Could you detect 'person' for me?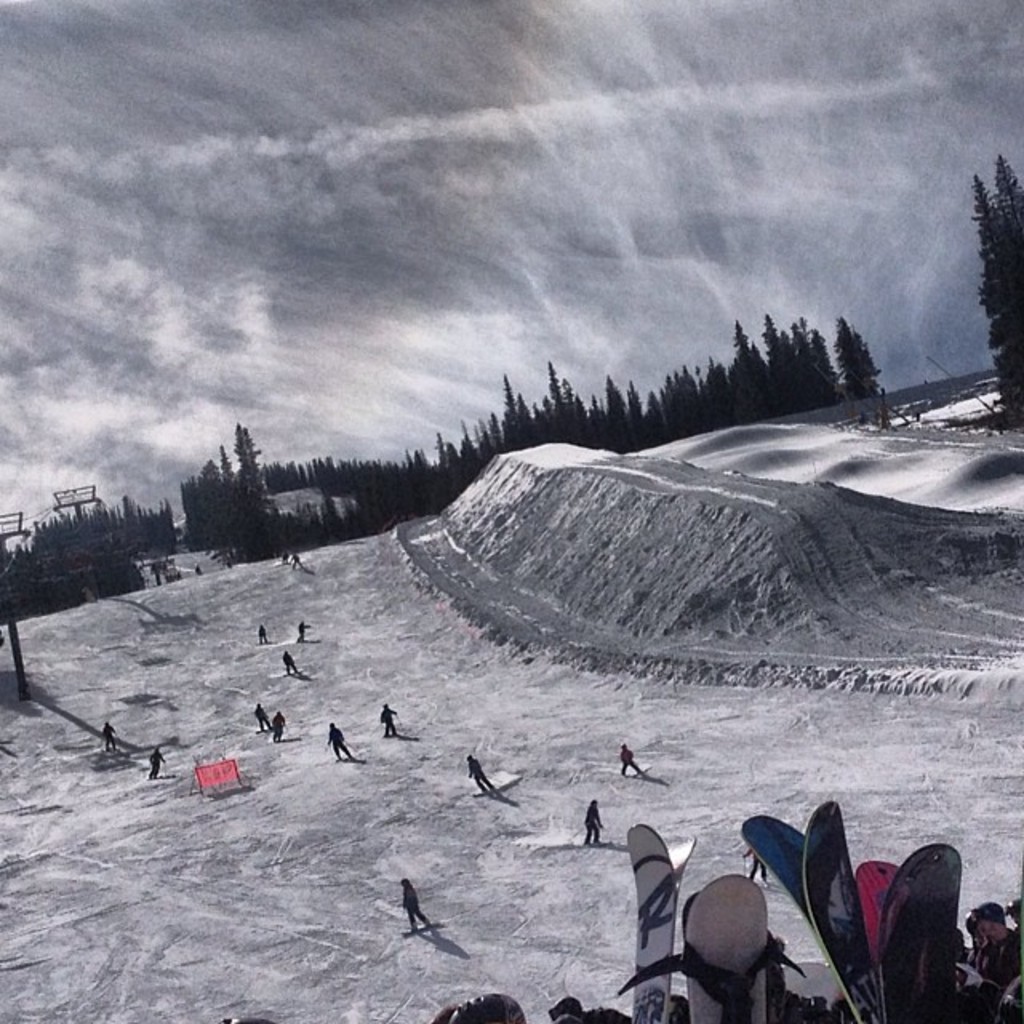
Detection result: bbox=[278, 648, 299, 683].
